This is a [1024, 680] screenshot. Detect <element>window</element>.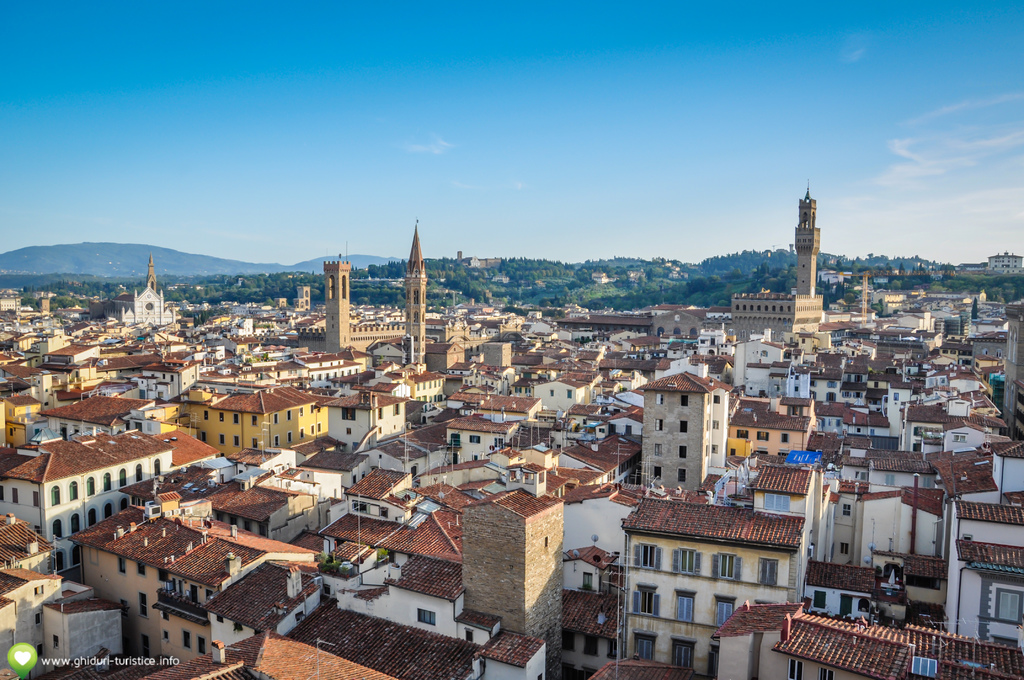
Rect(196, 636, 206, 654).
